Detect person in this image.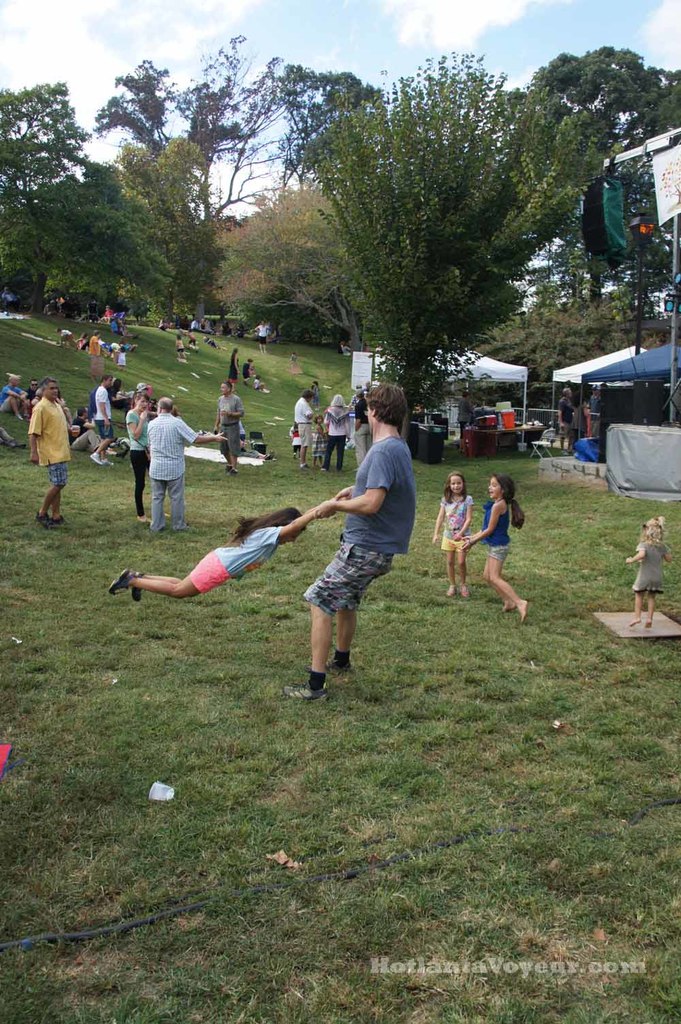
Detection: 86/329/107/384.
